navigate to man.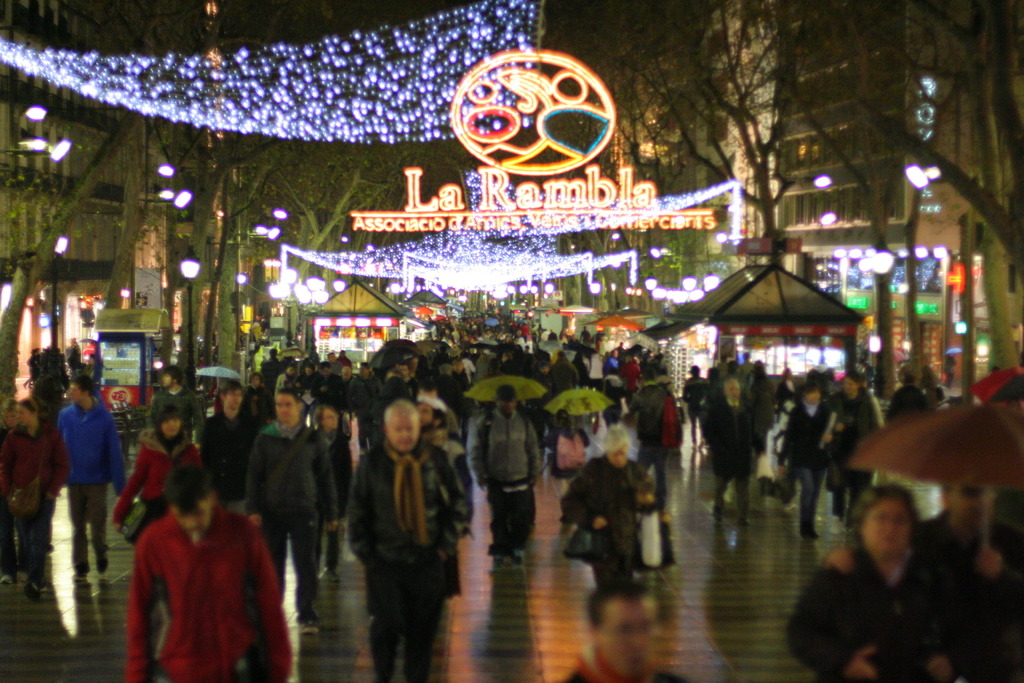
Navigation target: region(125, 470, 292, 682).
